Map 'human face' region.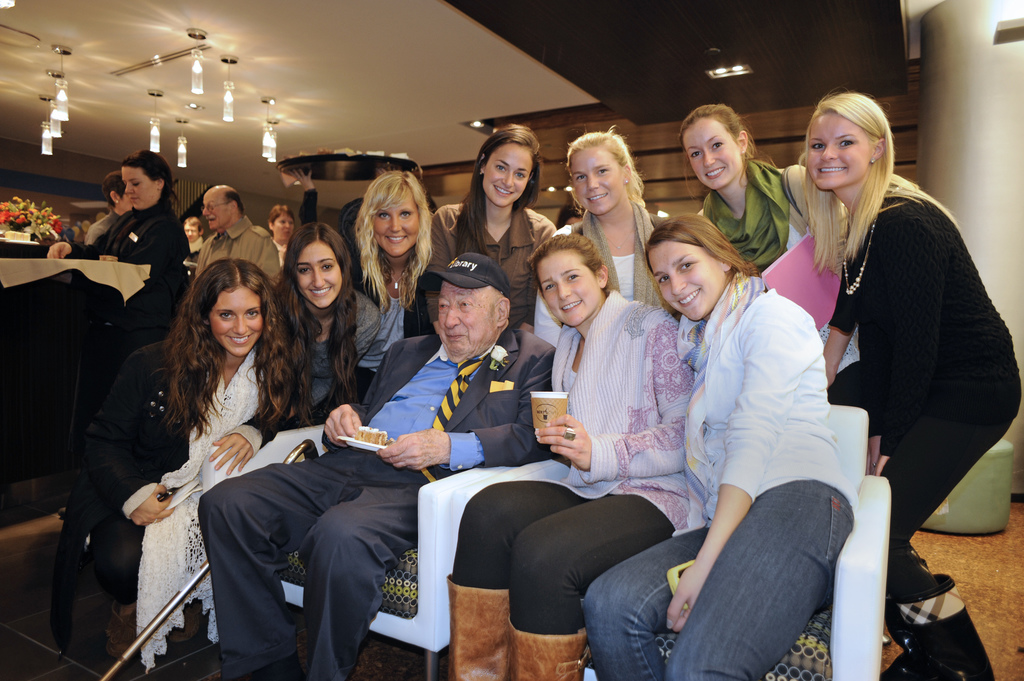
Mapped to Rect(474, 137, 534, 205).
